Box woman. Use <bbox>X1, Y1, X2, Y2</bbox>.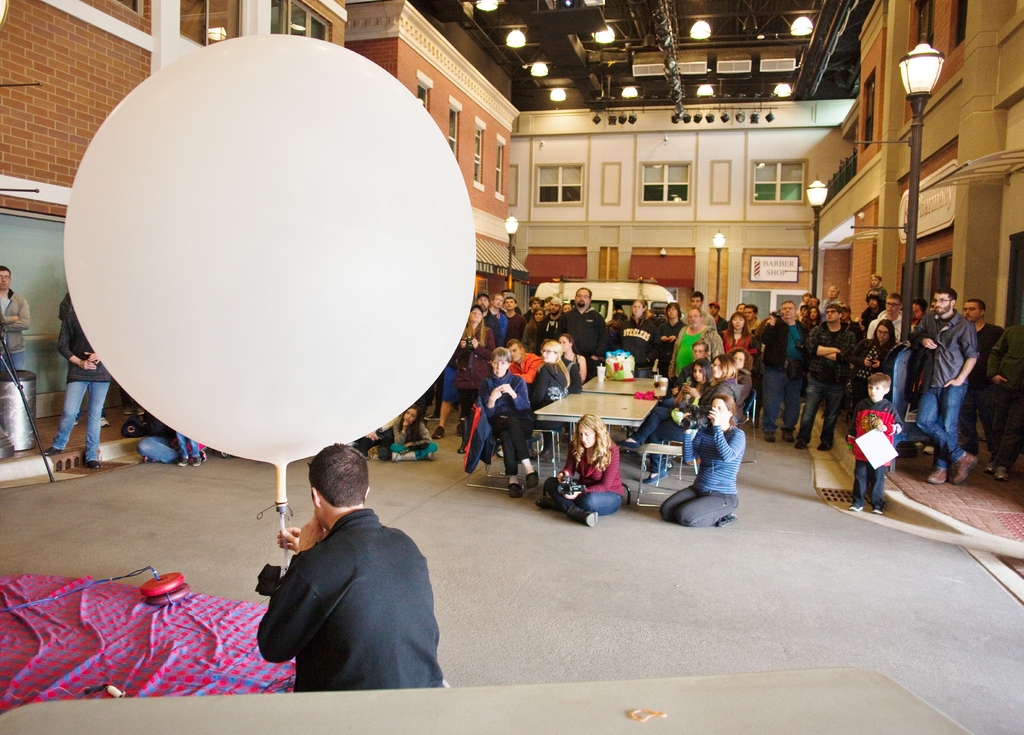
<bbox>619, 355, 741, 480</bbox>.
